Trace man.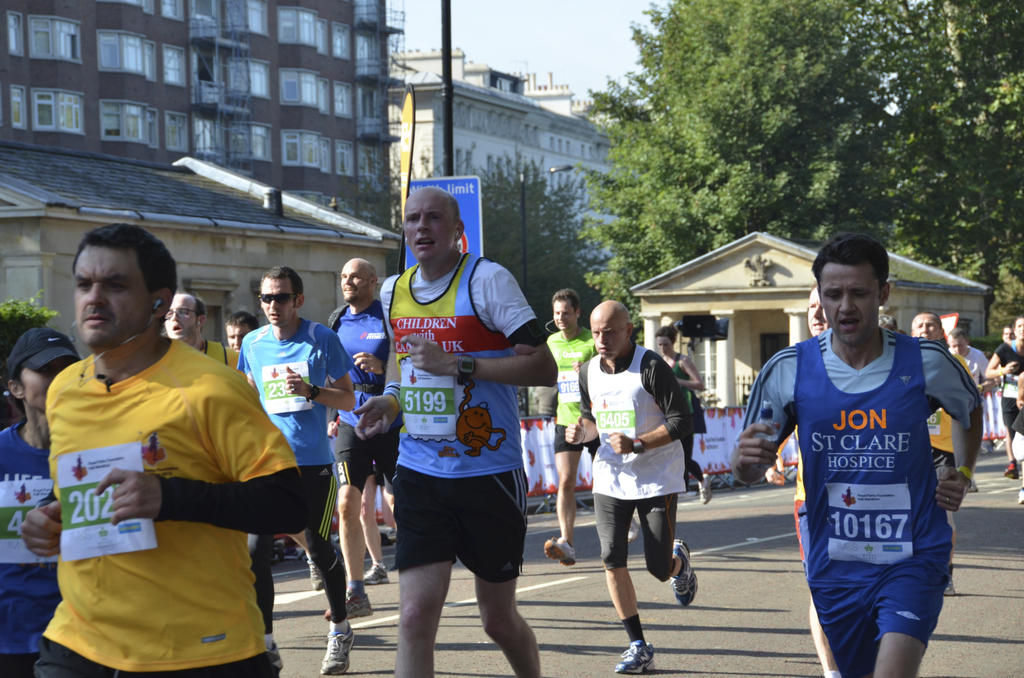
Traced to (766,281,841,677).
